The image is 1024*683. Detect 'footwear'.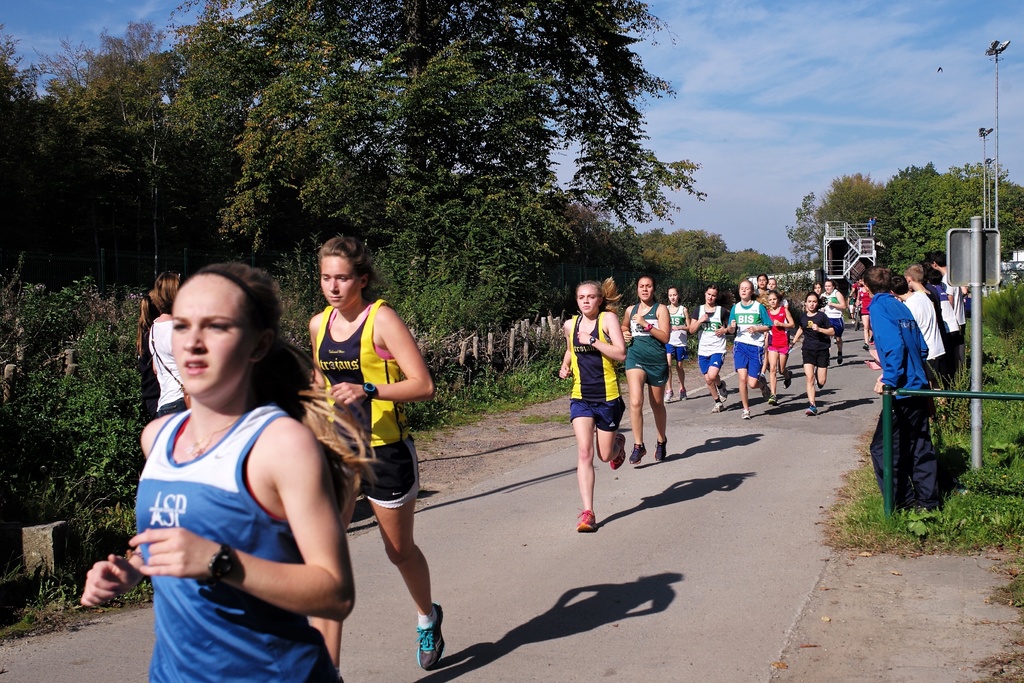
Detection: bbox(863, 344, 867, 353).
